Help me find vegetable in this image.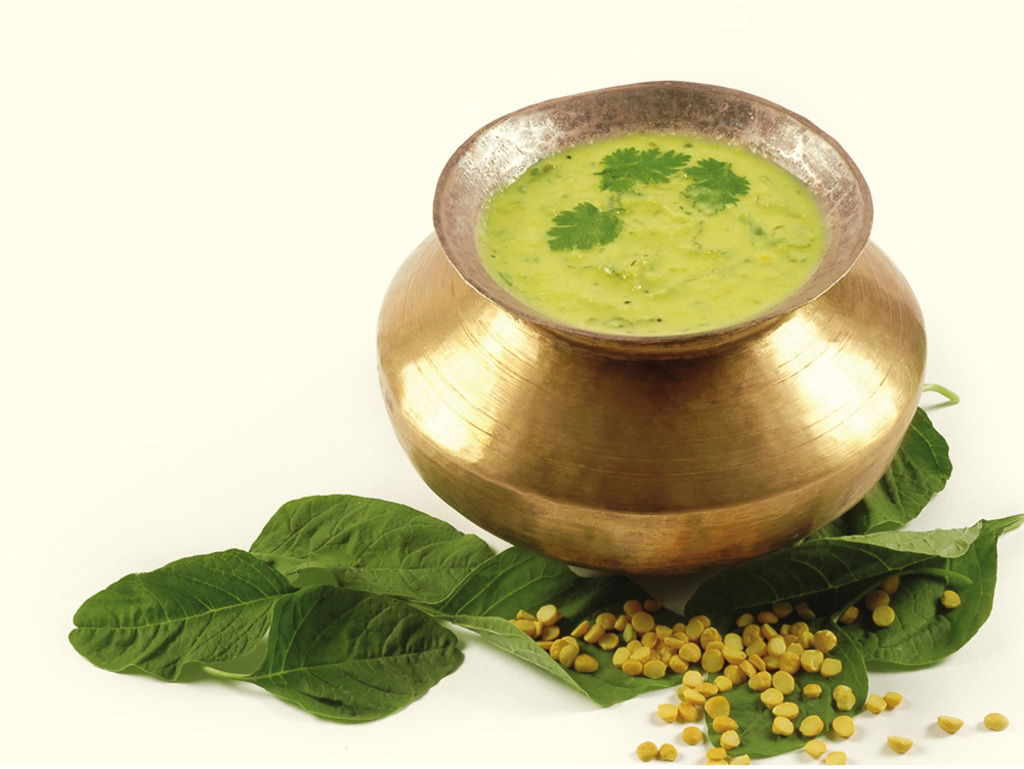
Found it: pyautogui.locateOnScreen(689, 159, 751, 210).
